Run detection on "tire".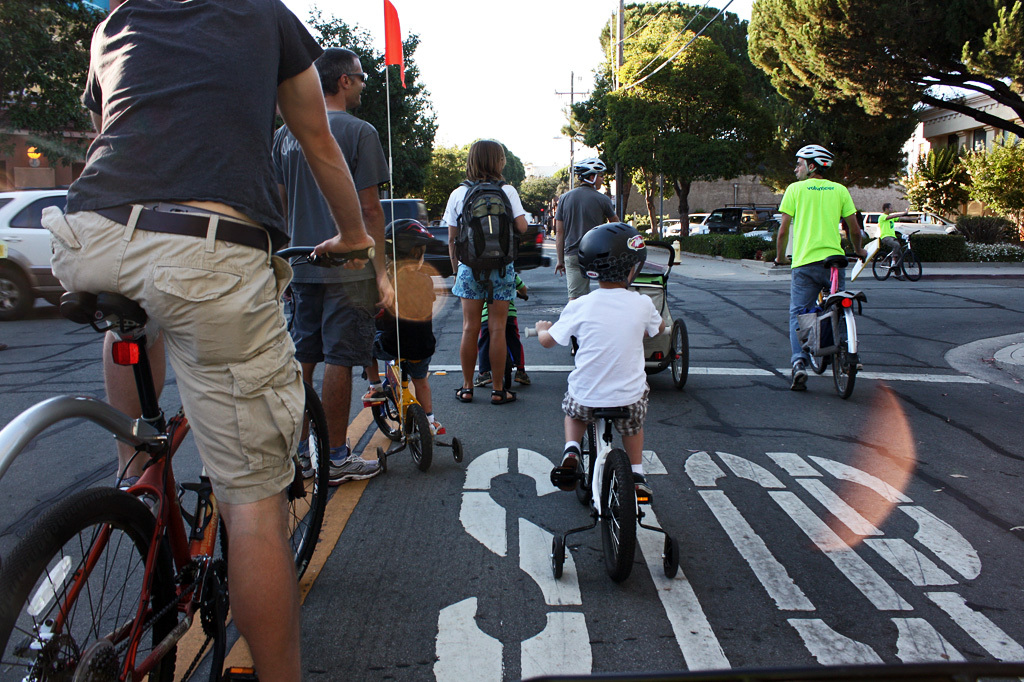
Result: [left=803, top=294, right=831, bottom=374].
